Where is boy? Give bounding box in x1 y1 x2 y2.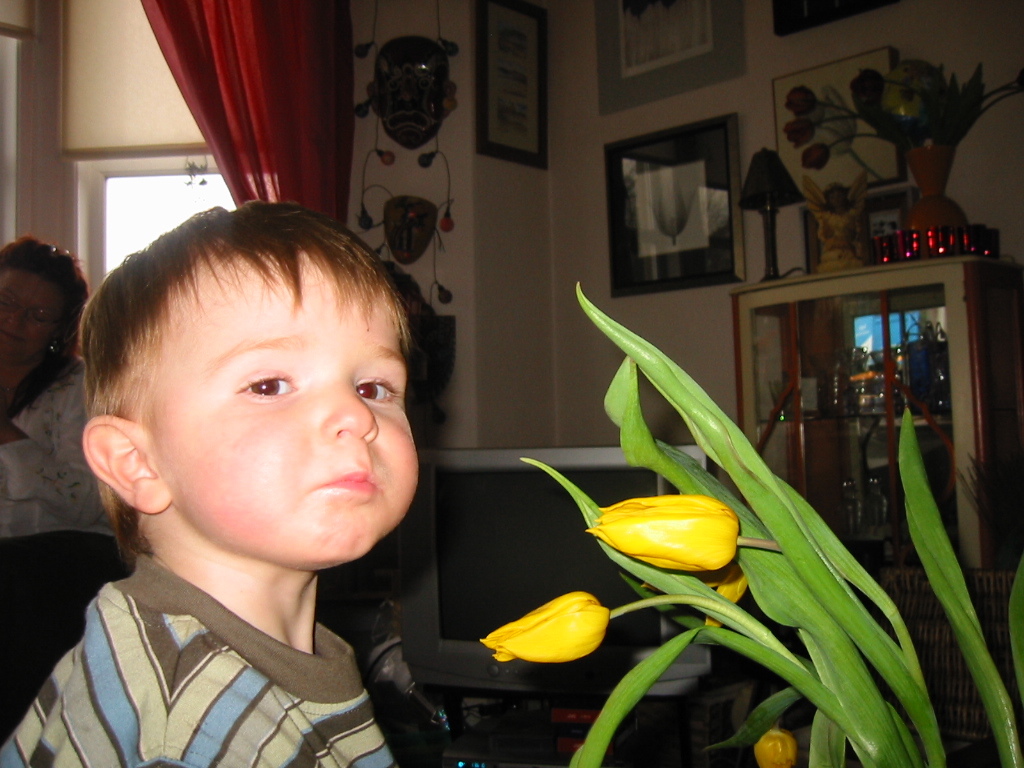
0 195 422 767.
